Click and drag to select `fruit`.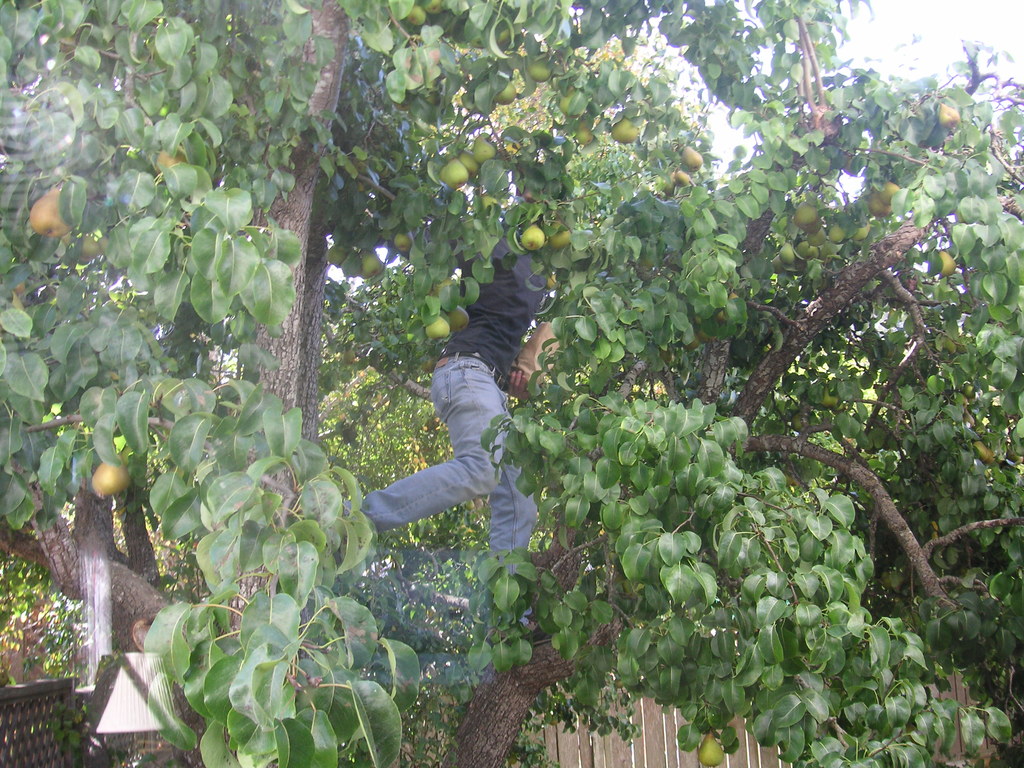
Selection: 28:184:70:234.
